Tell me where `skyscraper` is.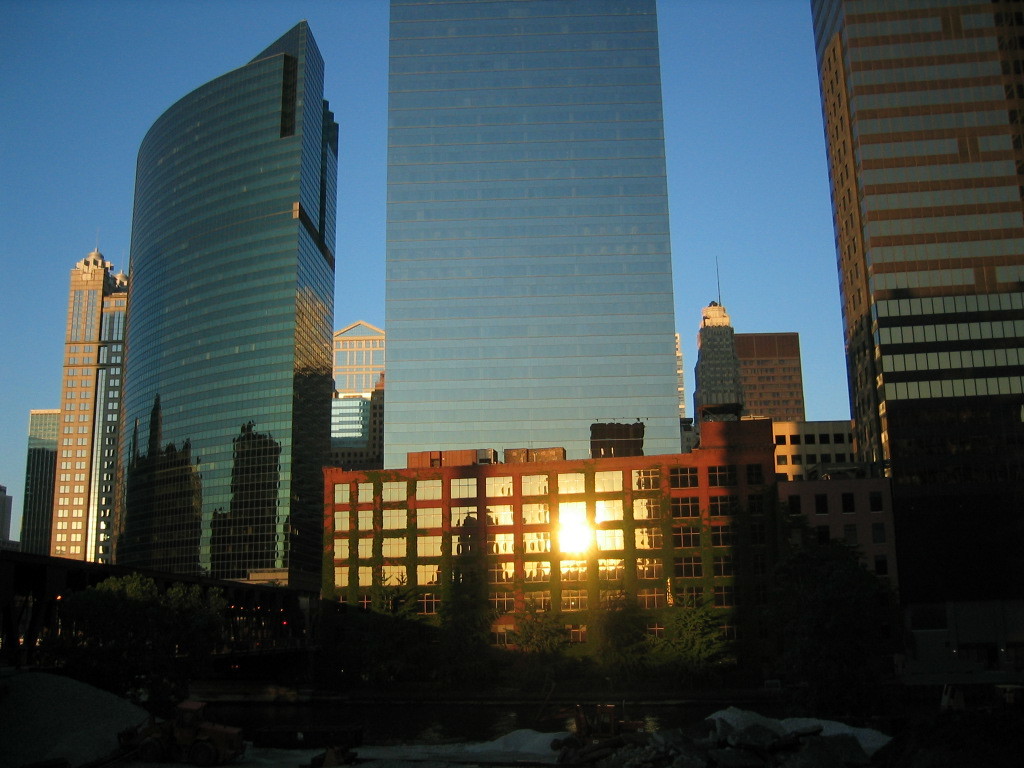
`skyscraper` is at rect(50, 243, 136, 573).
